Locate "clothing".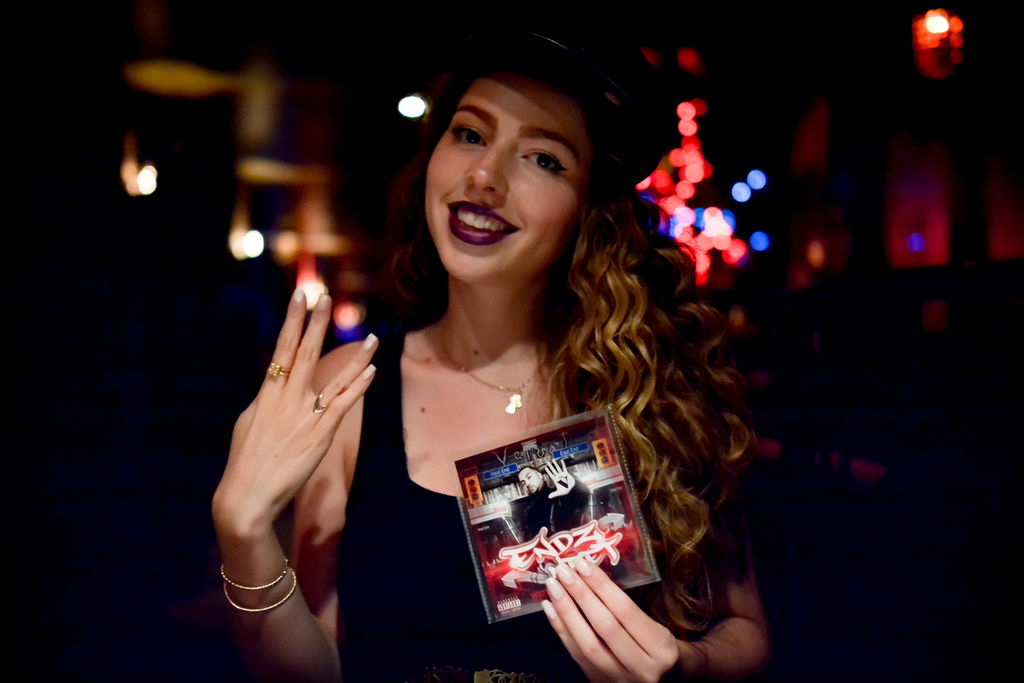
Bounding box: (337, 322, 713, 682).
